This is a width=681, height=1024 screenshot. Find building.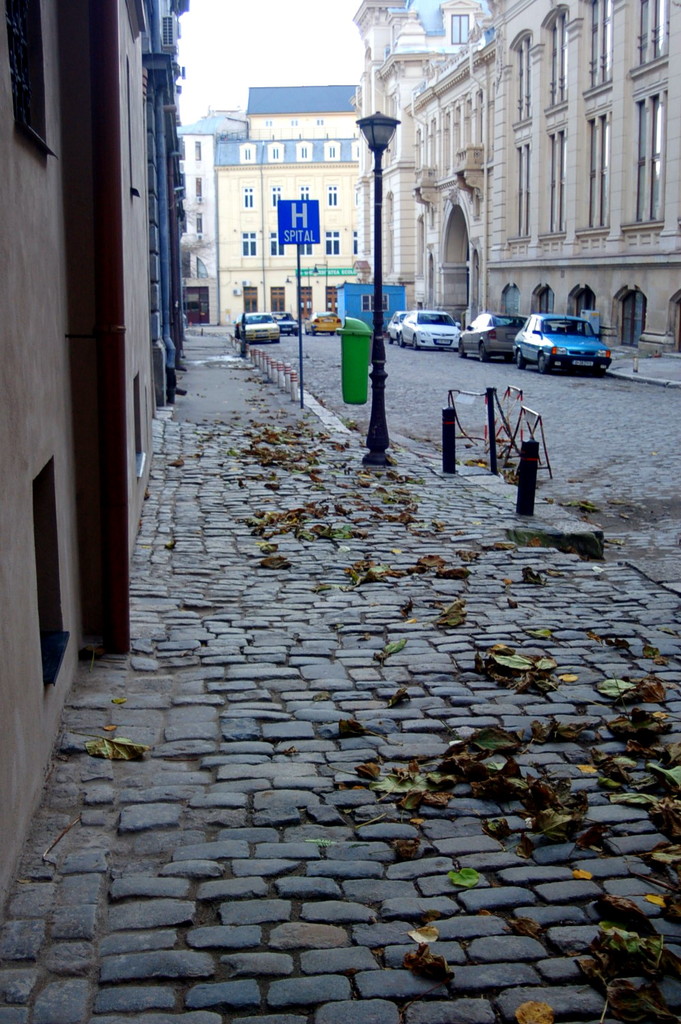
Bounding box: pyautogui.locateOnScreen(346, 0, 680, 353).
